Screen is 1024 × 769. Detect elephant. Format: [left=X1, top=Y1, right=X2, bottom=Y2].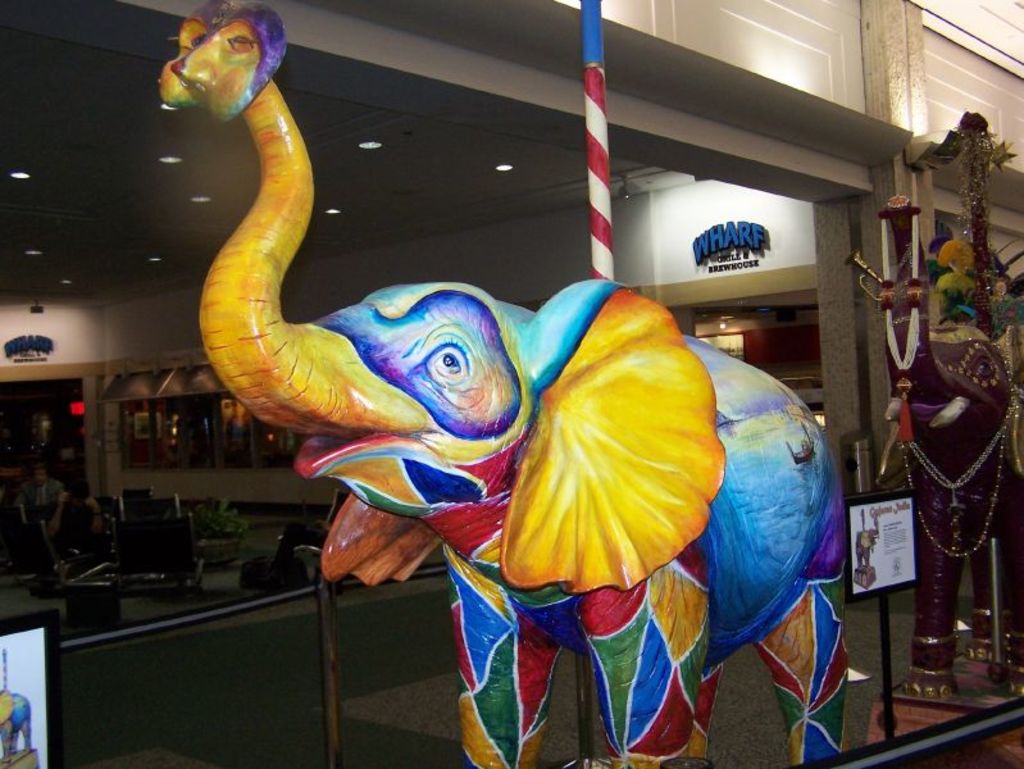
[left=155, top=0, right=845, bottom=768].
